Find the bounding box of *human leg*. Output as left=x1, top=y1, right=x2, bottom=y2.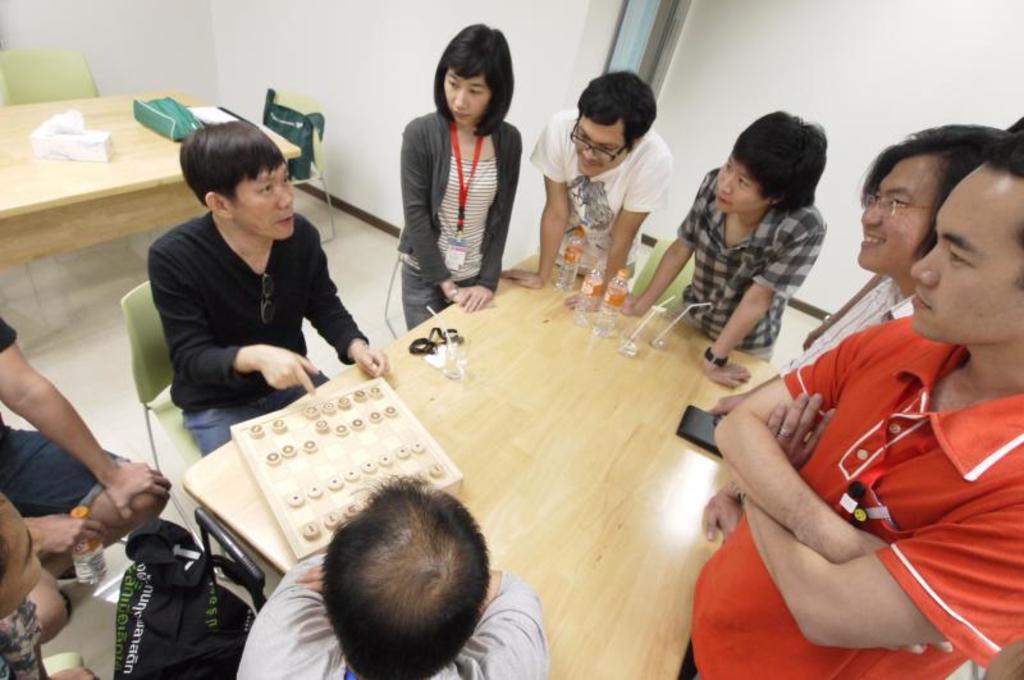
left=183, top=392, right=248, bottom=441.
